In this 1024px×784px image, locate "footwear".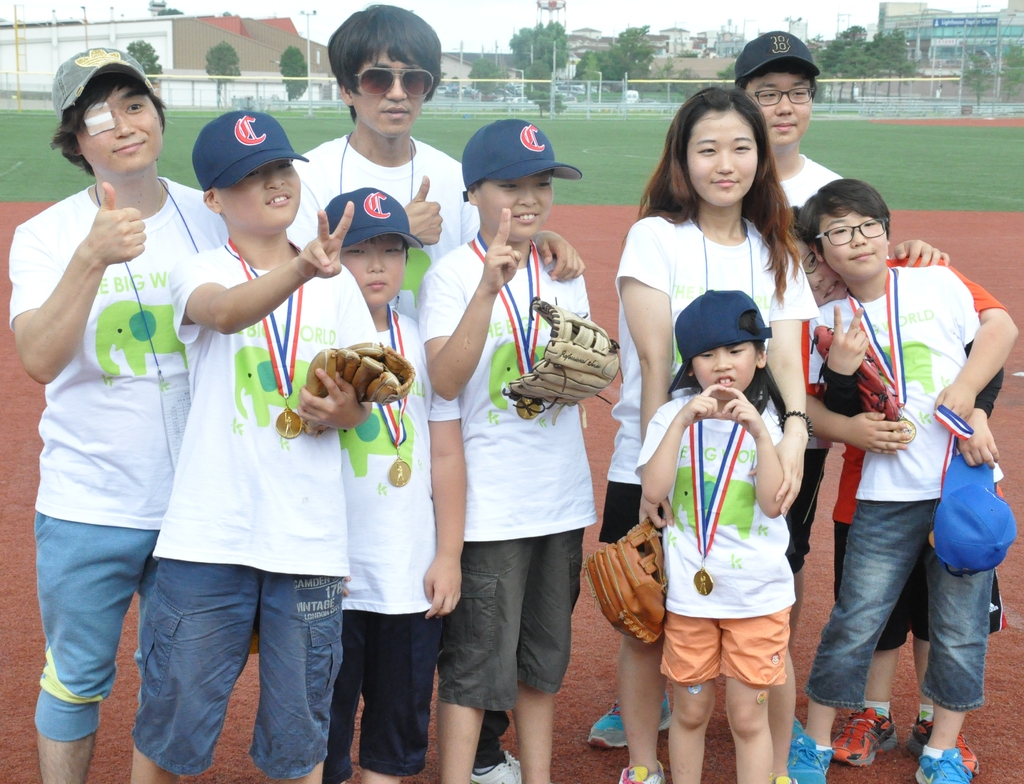
Bounding box: (616,759,666,783).
